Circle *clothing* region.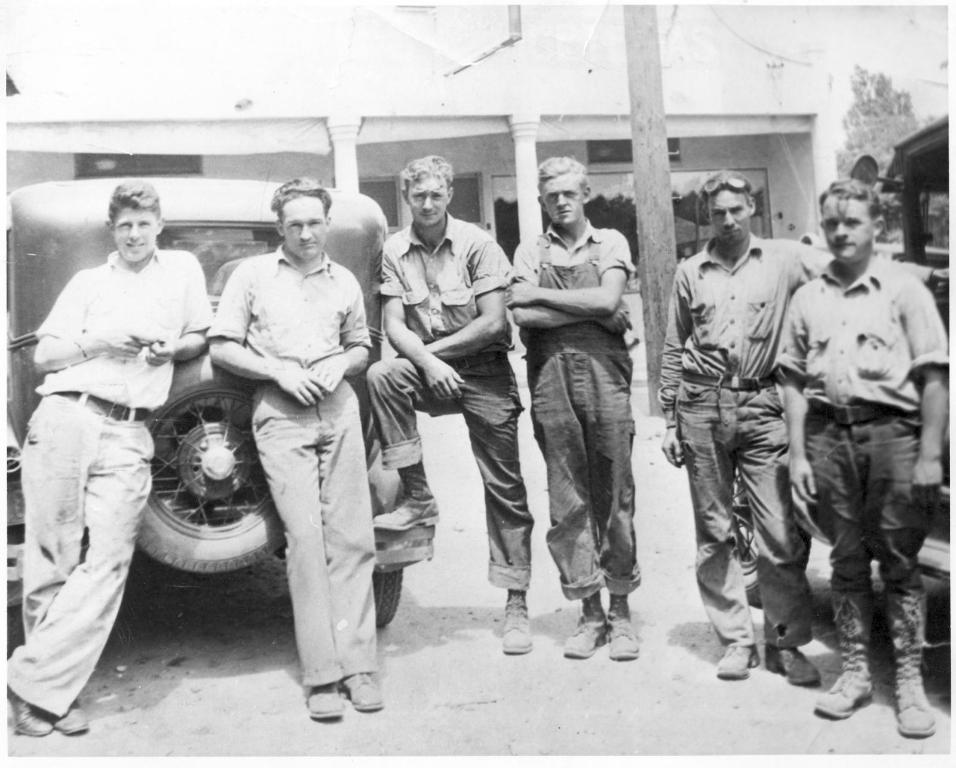
Region: [x1=655, y1=230, x2=930, y2=645].
